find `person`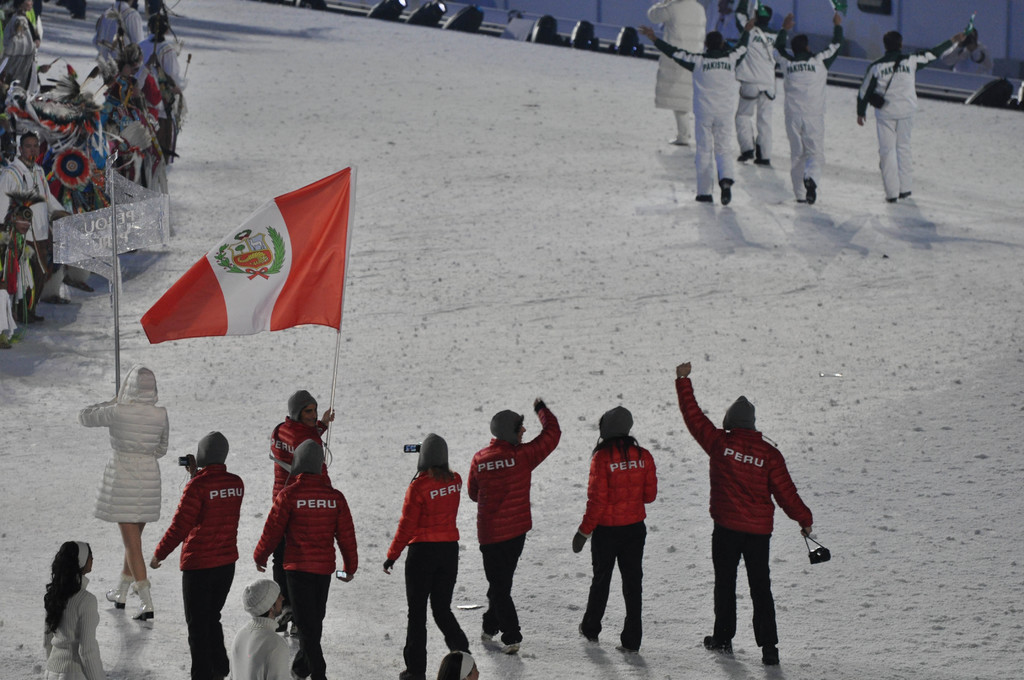
[left=700, top=353, right=817, bottom=665]
